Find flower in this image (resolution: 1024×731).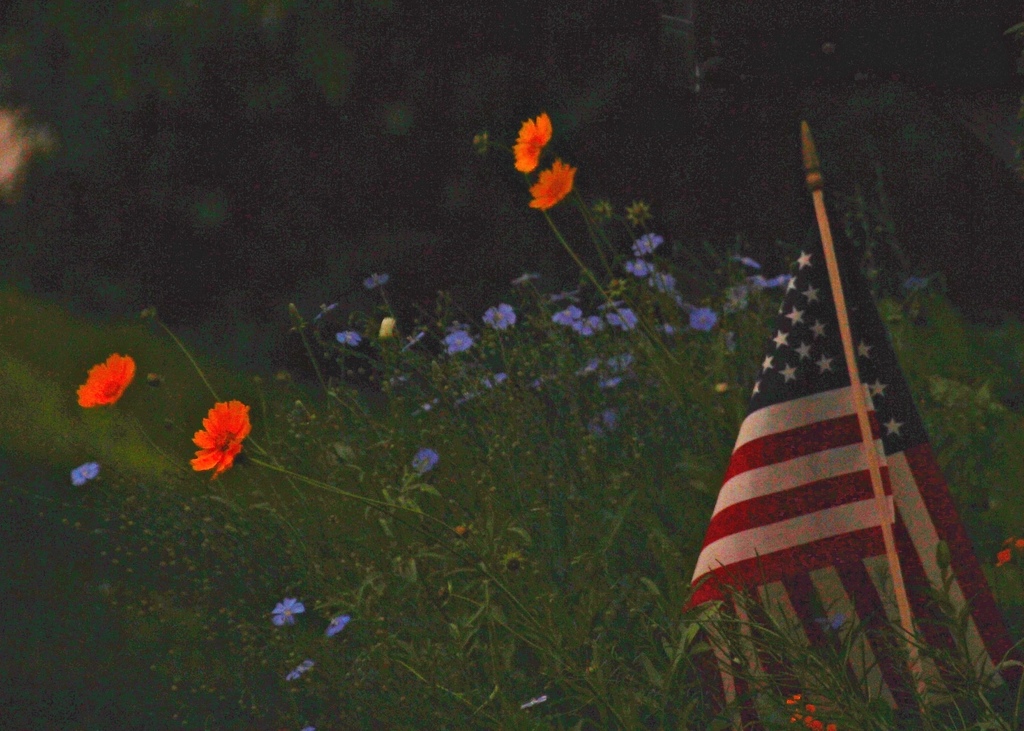
[723, 284, 748, 314].
